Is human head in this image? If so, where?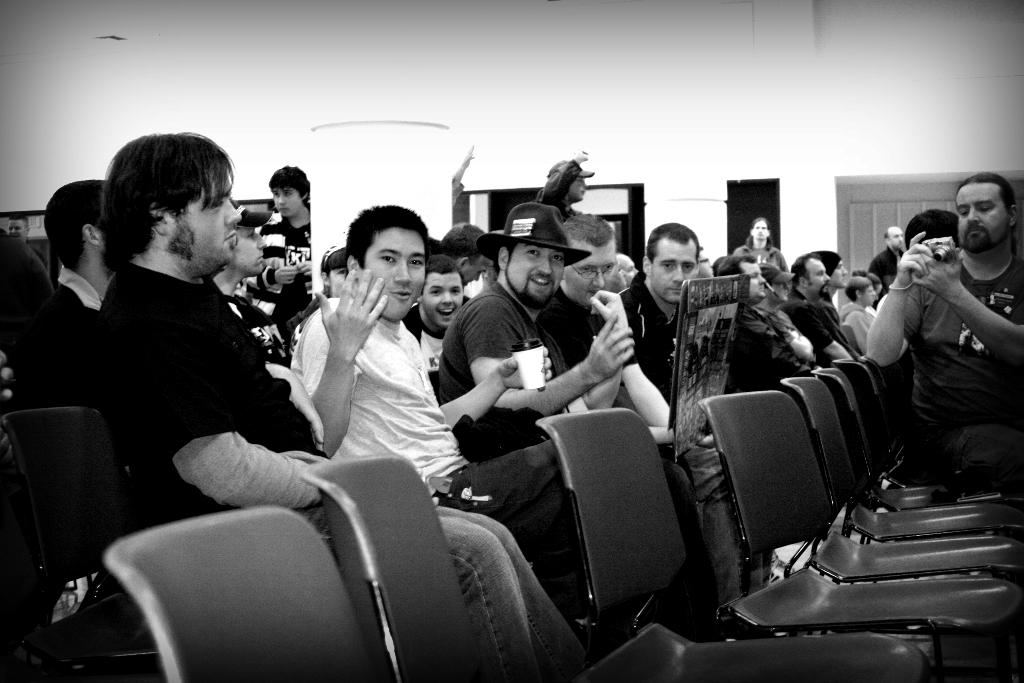
Yes, at (x1=862, y1=272, x2=881, y2=296).
